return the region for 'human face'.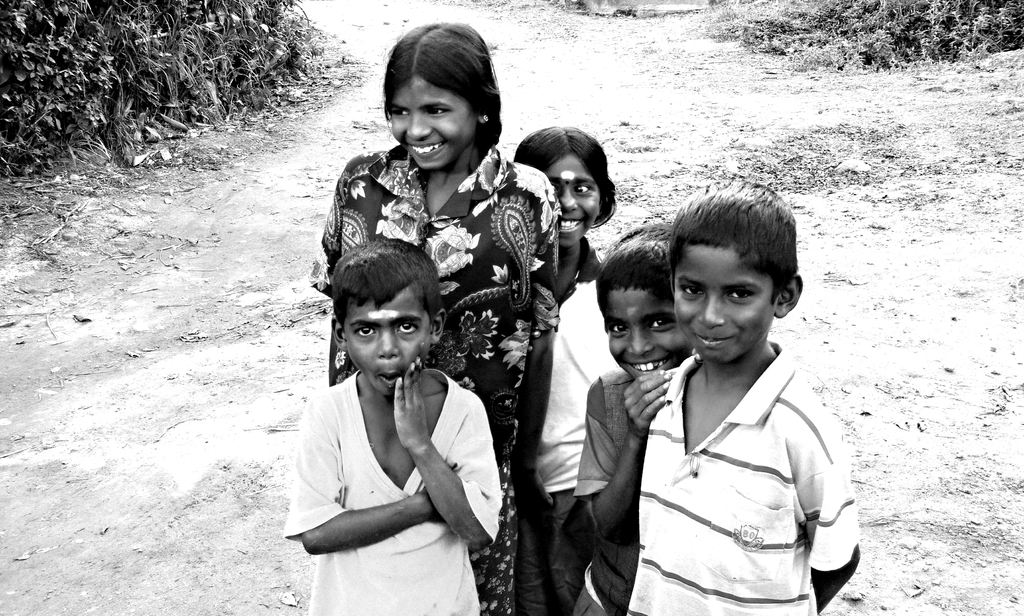
box=[351, 287, 435, 397].
